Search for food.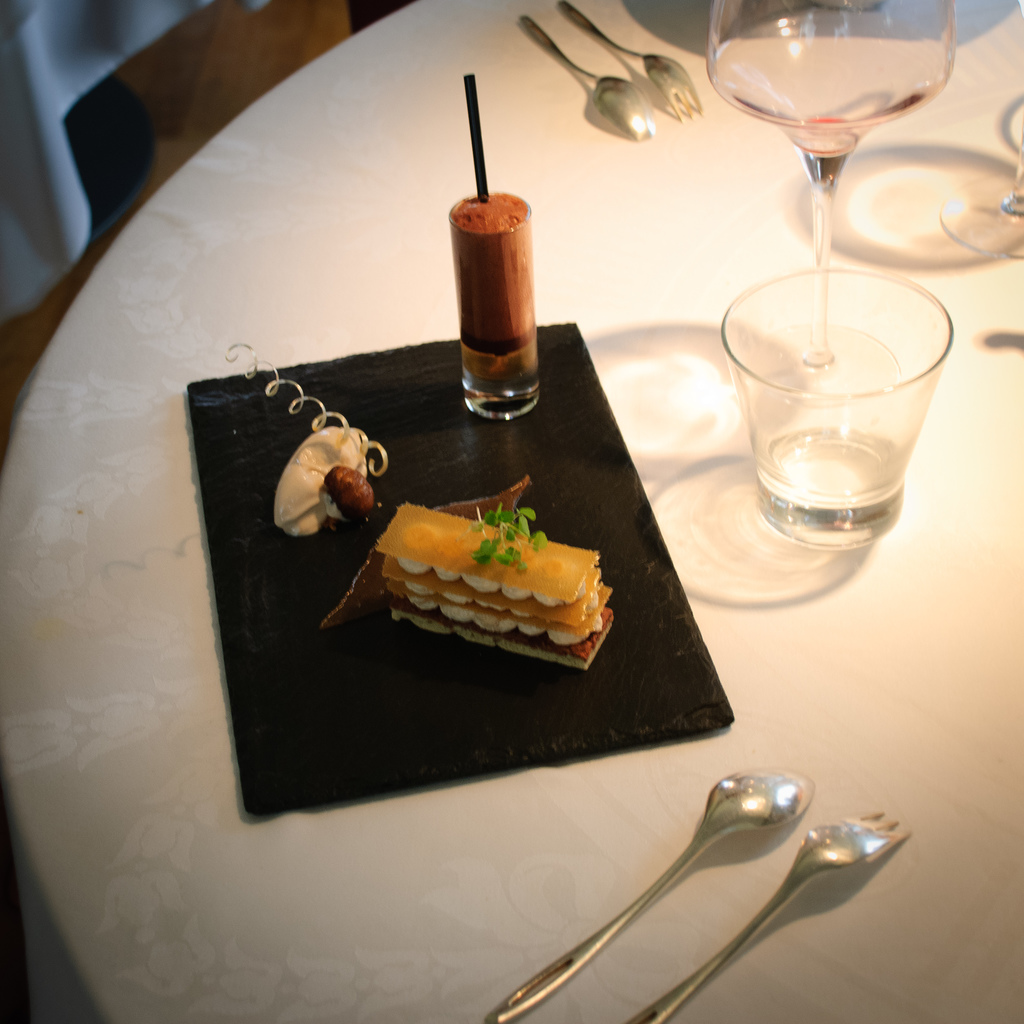
Found at {"x1": 271, "y1": 422, "x2": 371, "y2": 540}.
